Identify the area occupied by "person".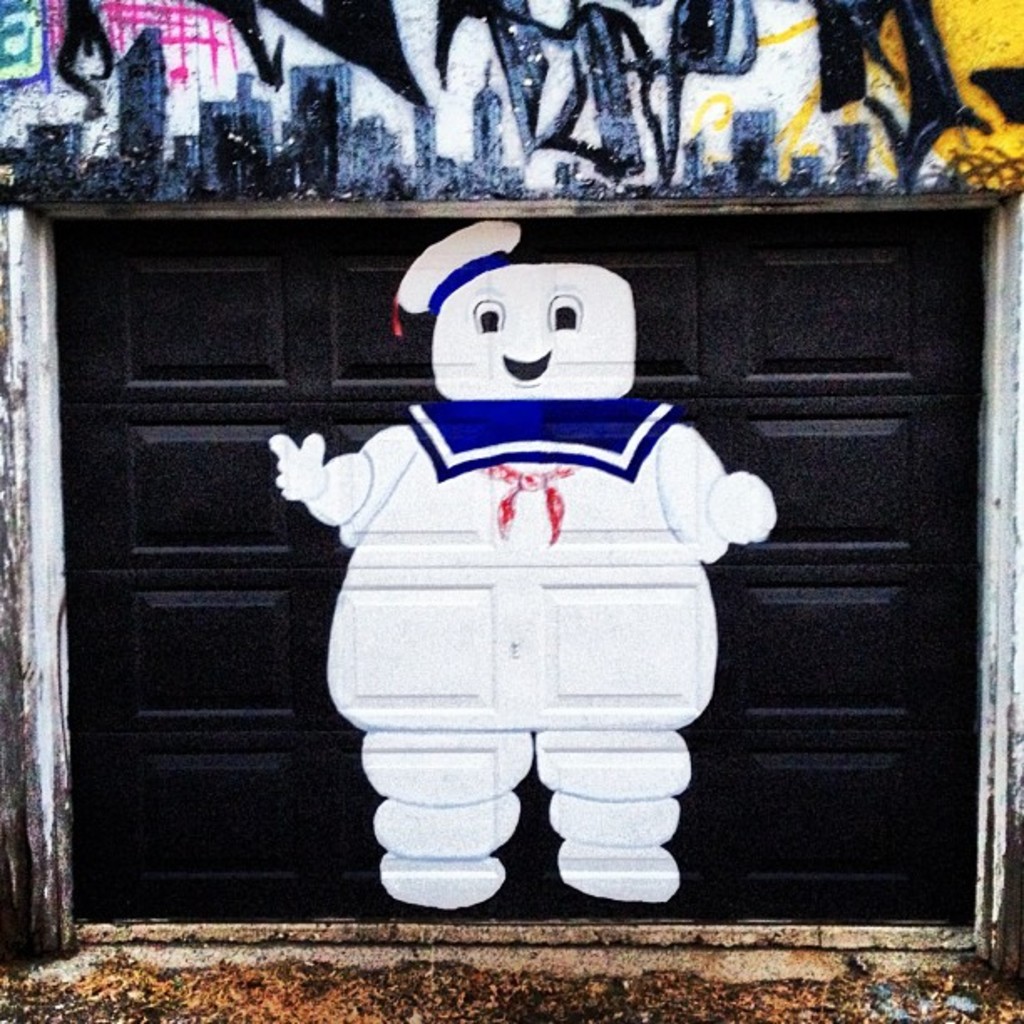
Area: {"left": 278, "top": 256, "right": 753, "bottom": 939}.
